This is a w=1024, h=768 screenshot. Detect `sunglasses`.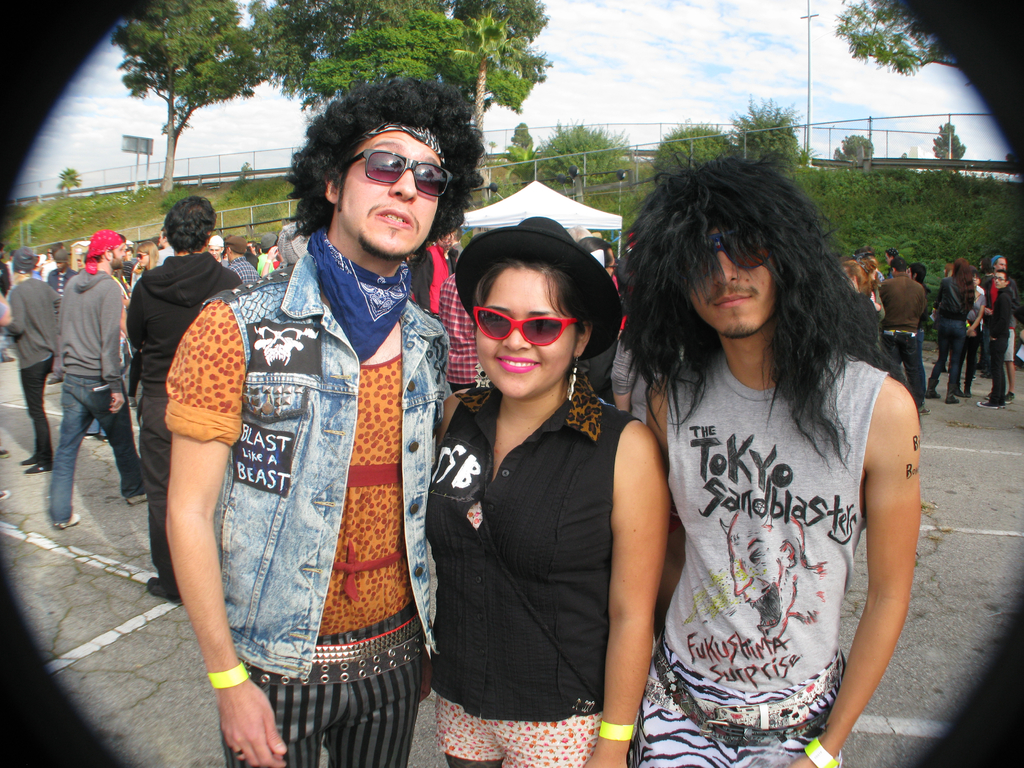
(x1=712, y1=230, x2=771, y2=269).
